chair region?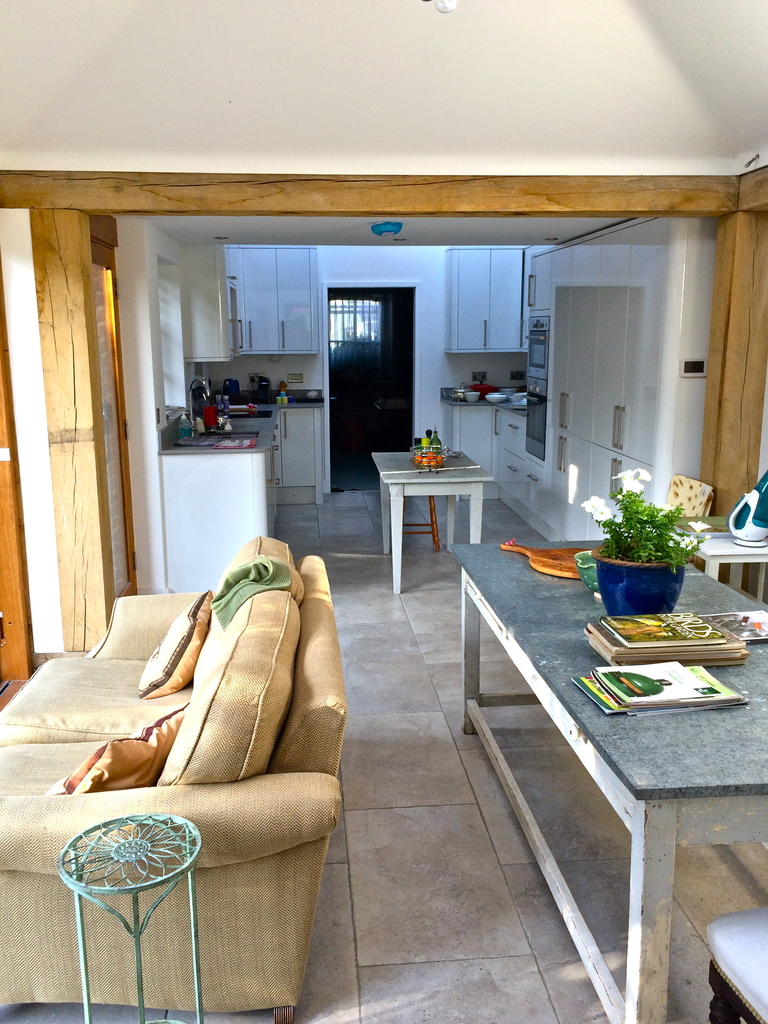
705,904,767,1023
